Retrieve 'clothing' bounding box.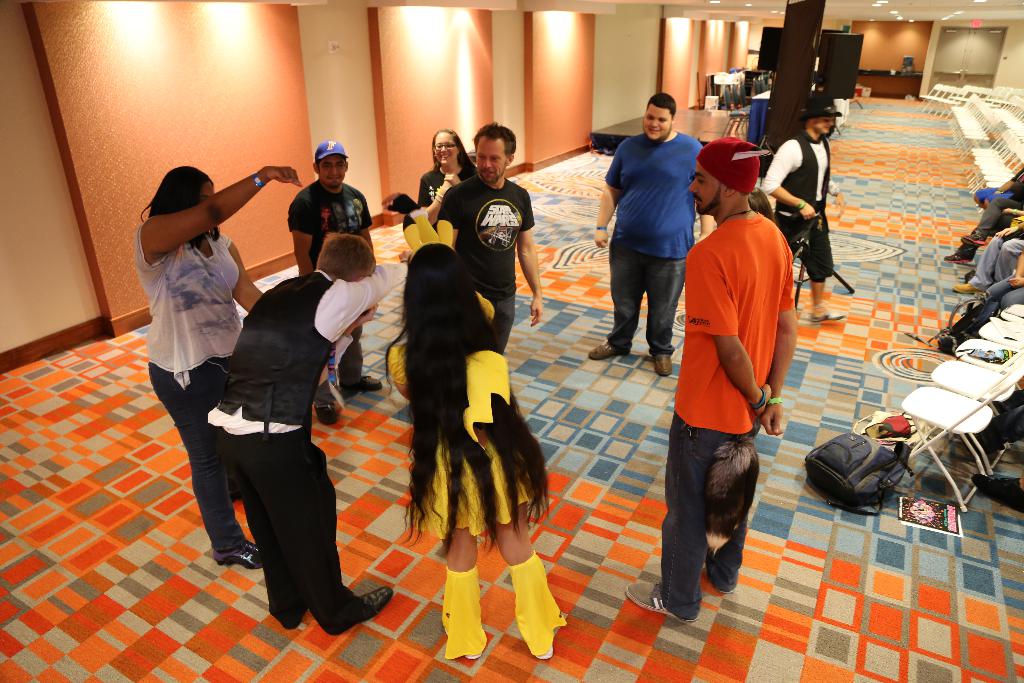
Bounding box: bbox=(198, 270, 430, 599).
